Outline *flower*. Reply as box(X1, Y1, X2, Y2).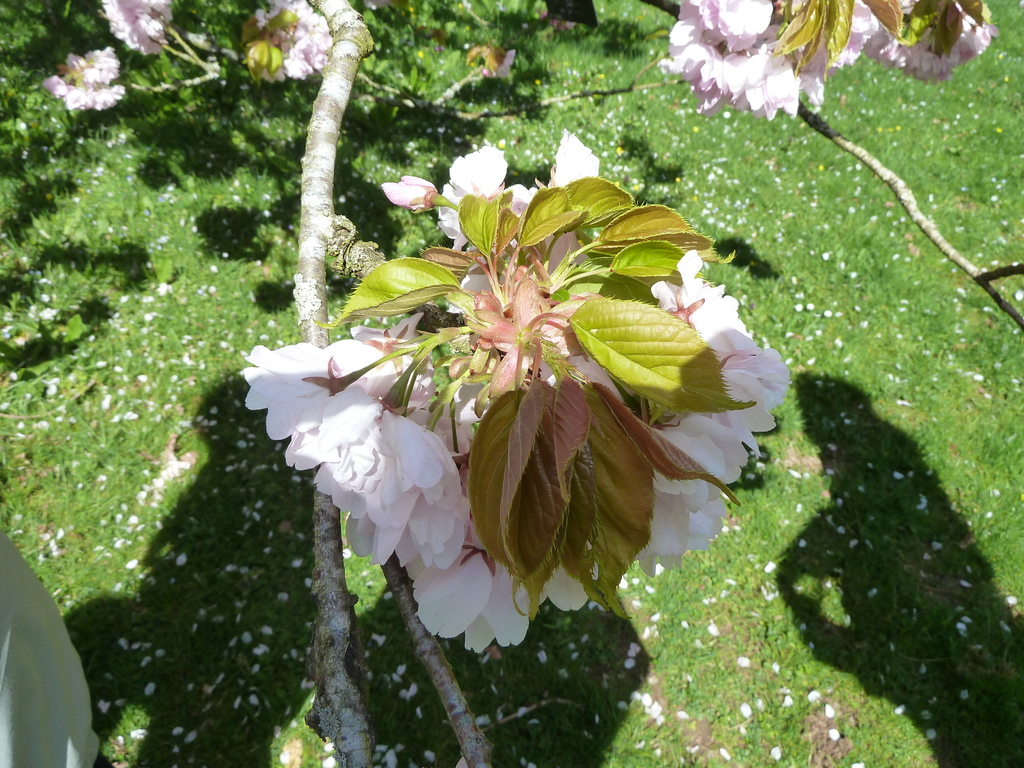
box(657, 0, 1001, 122).
